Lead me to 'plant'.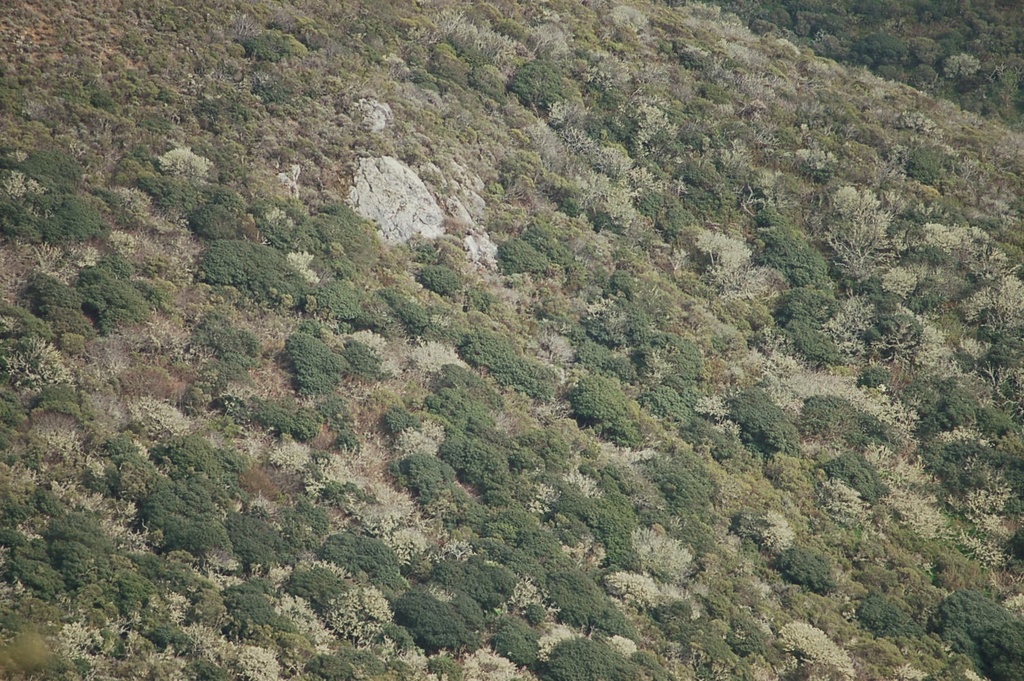
Lead to left=867, top=311, right=919, bottom=372.
